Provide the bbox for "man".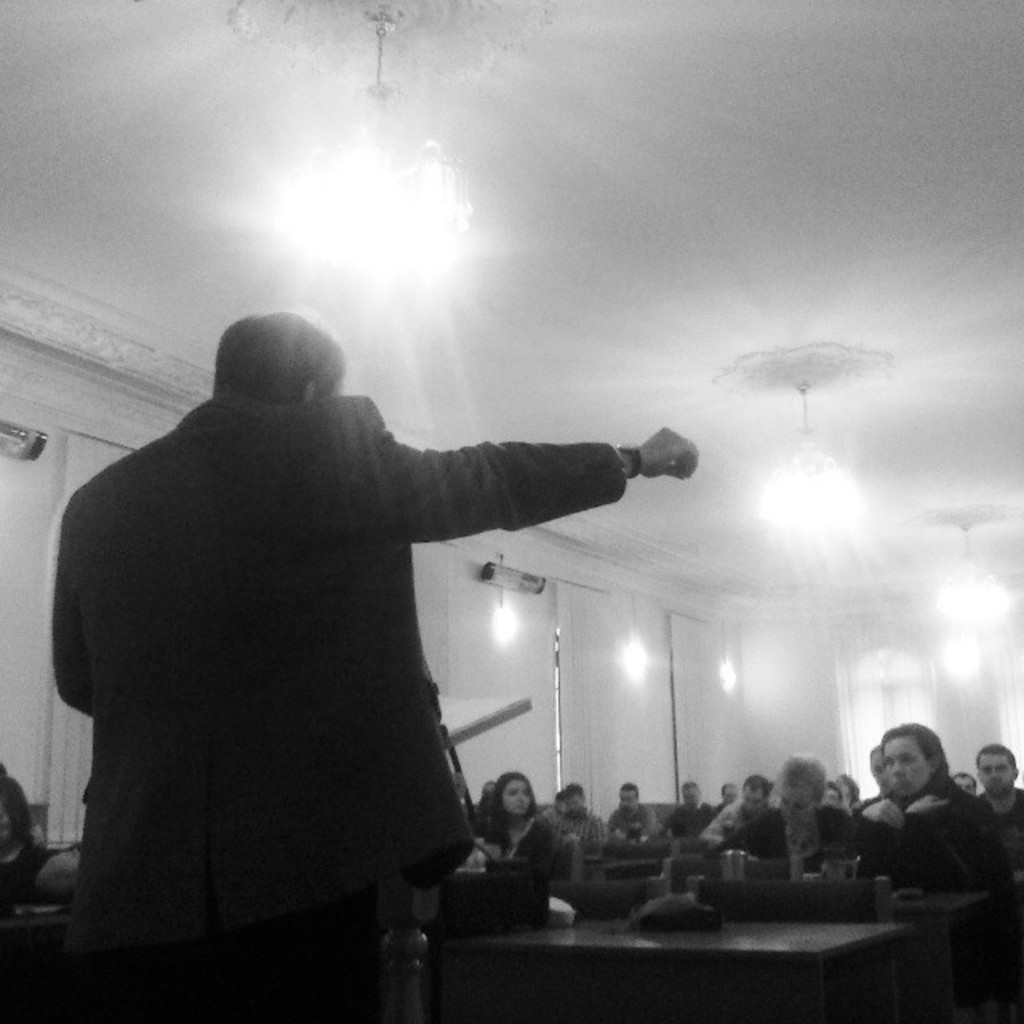
box=[37, 275, 702, 970].
